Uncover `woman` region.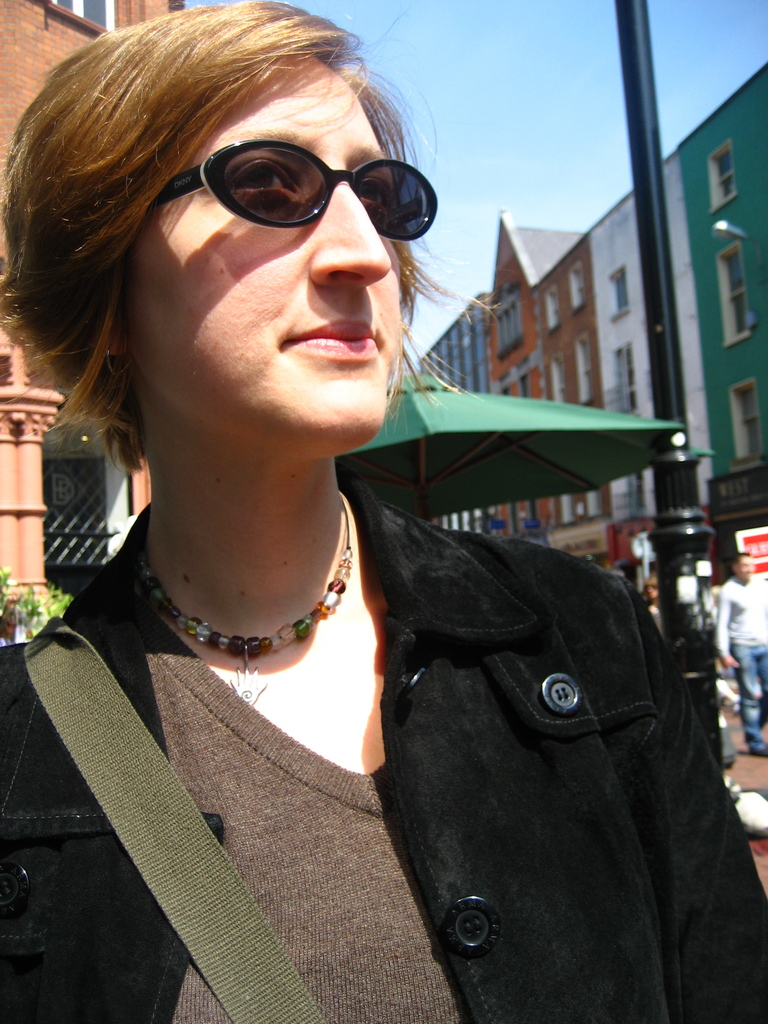
Uncovered: <bbox>0, 0, 767, 1023</bbox>.
